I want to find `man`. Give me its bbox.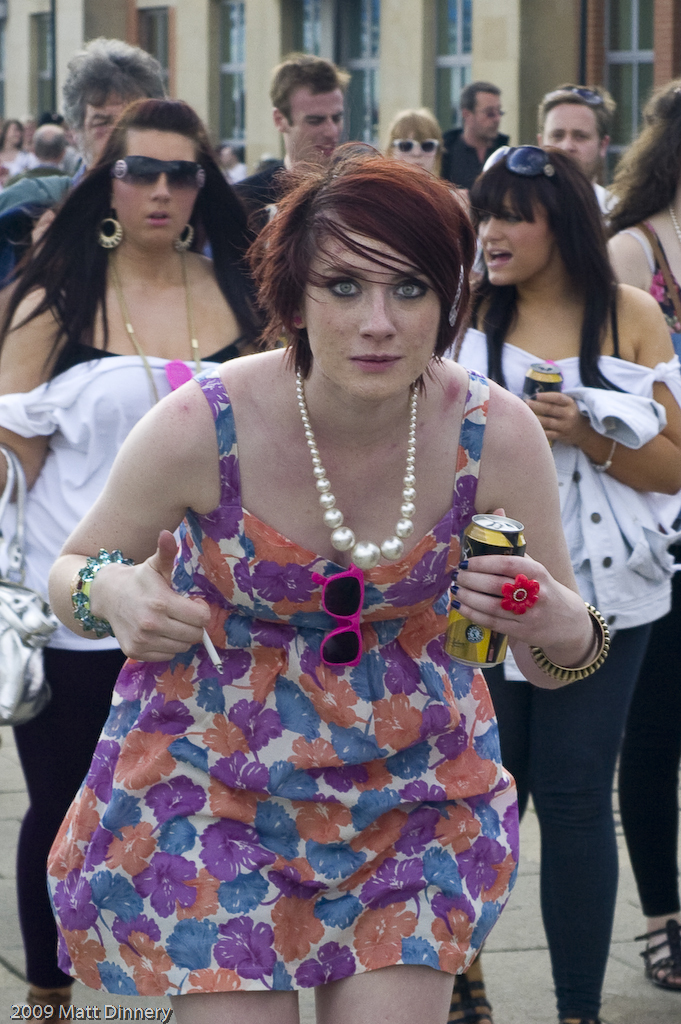
locate(535, 84, 614, 214).
